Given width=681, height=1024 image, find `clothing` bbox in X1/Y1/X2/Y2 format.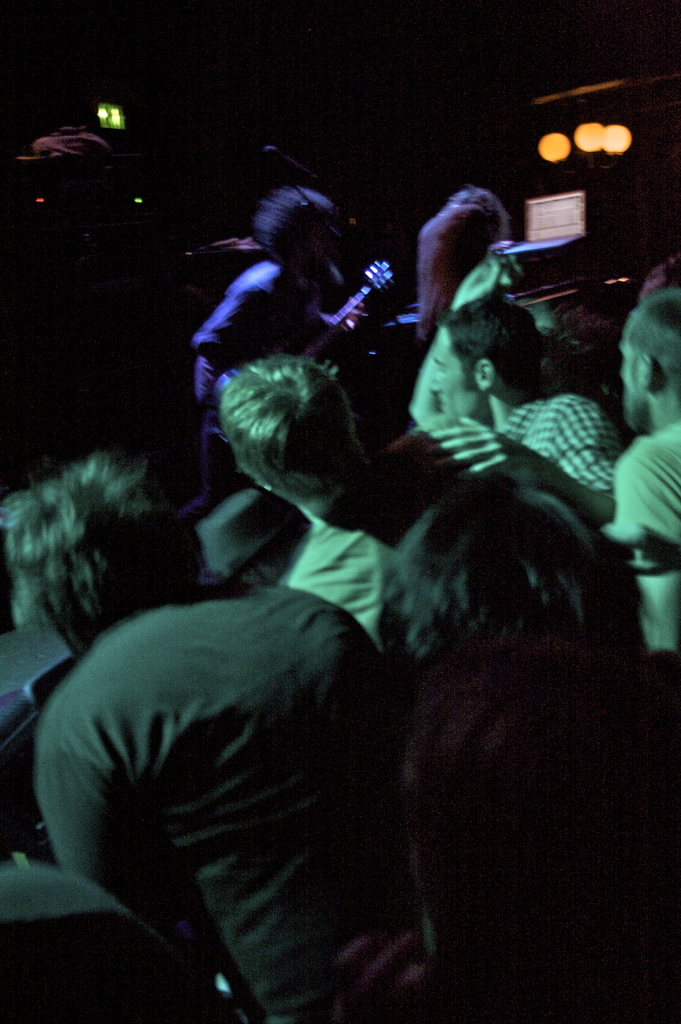
502/392/628/499.
